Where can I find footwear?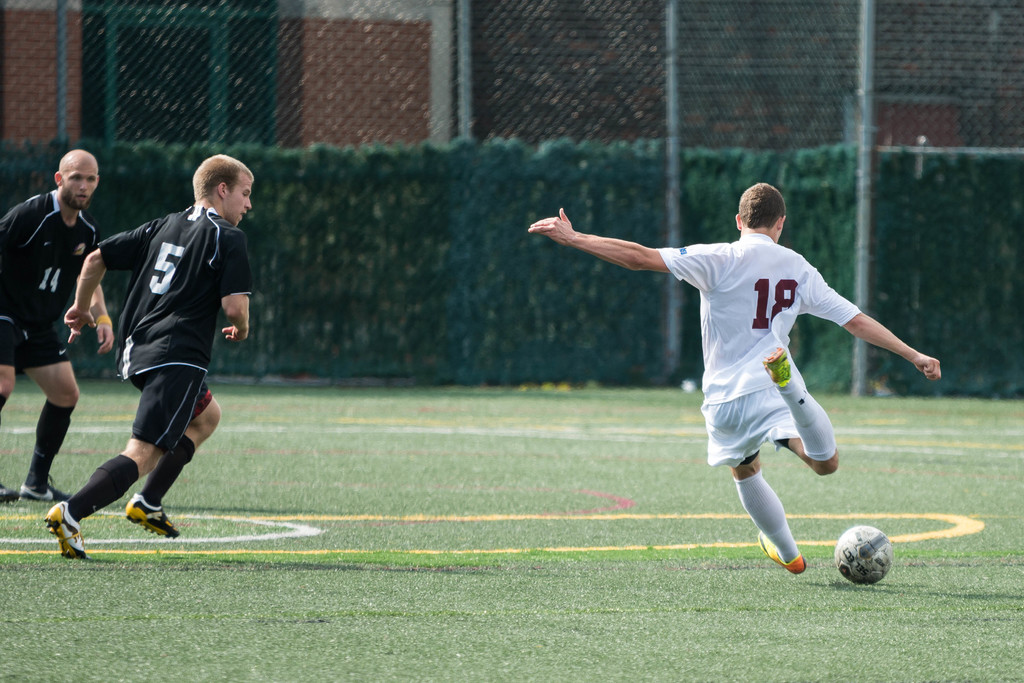
You can find it at locate(20, 475, 67, 502).
